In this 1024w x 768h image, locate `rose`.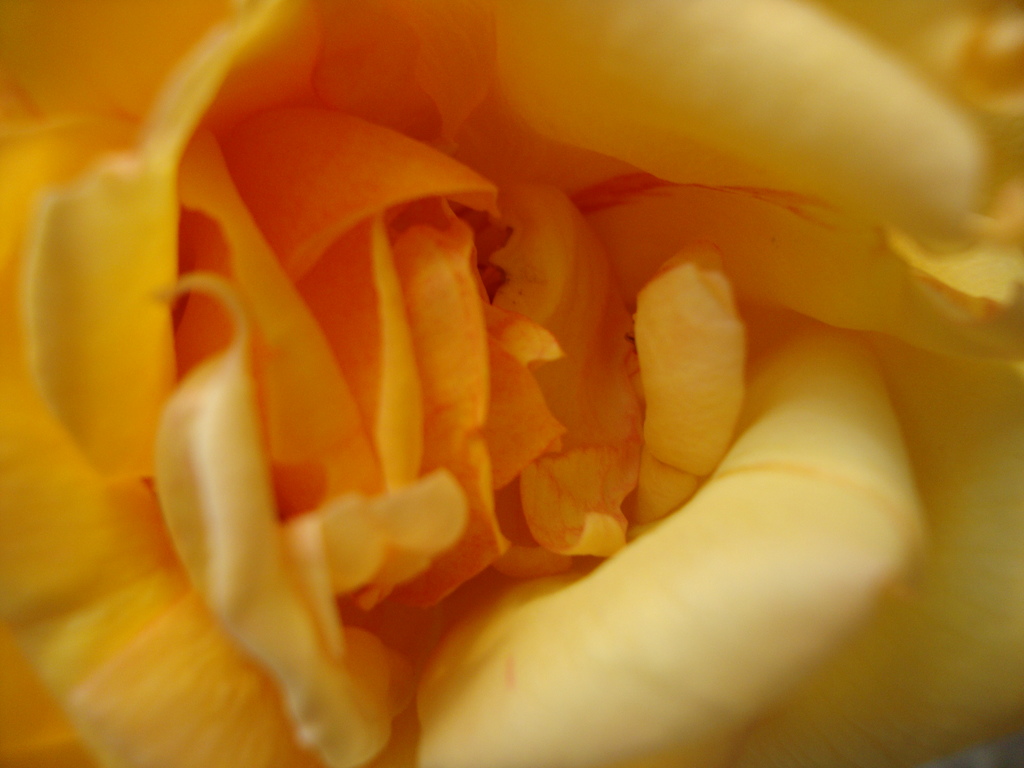
Bounding box: 0:0:1023:767.
